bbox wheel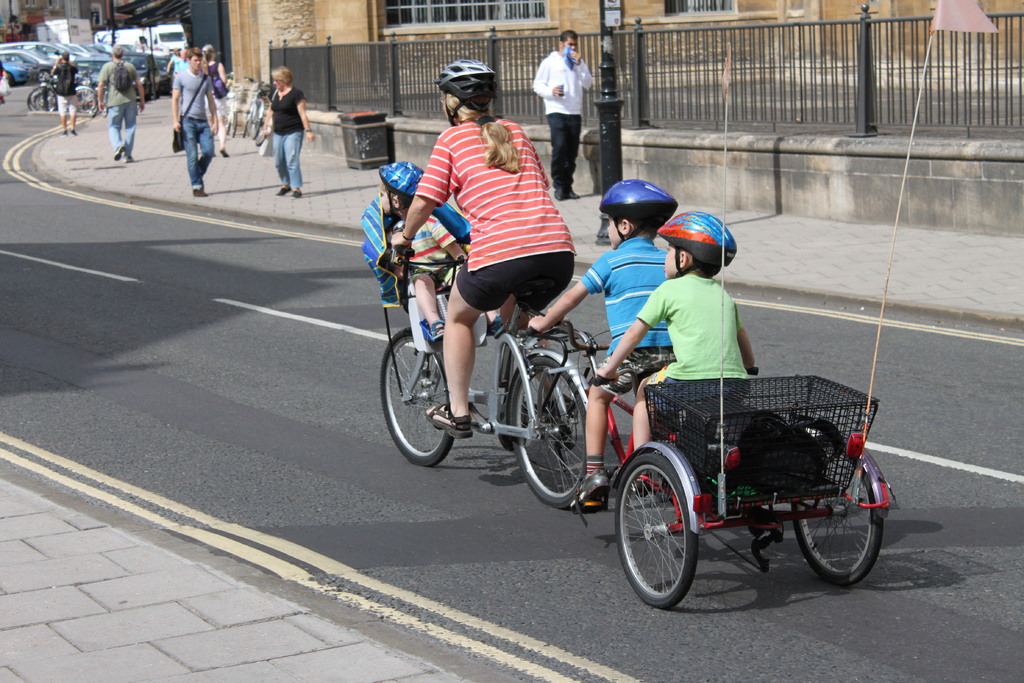
box=[249, 103, 261, 141]
